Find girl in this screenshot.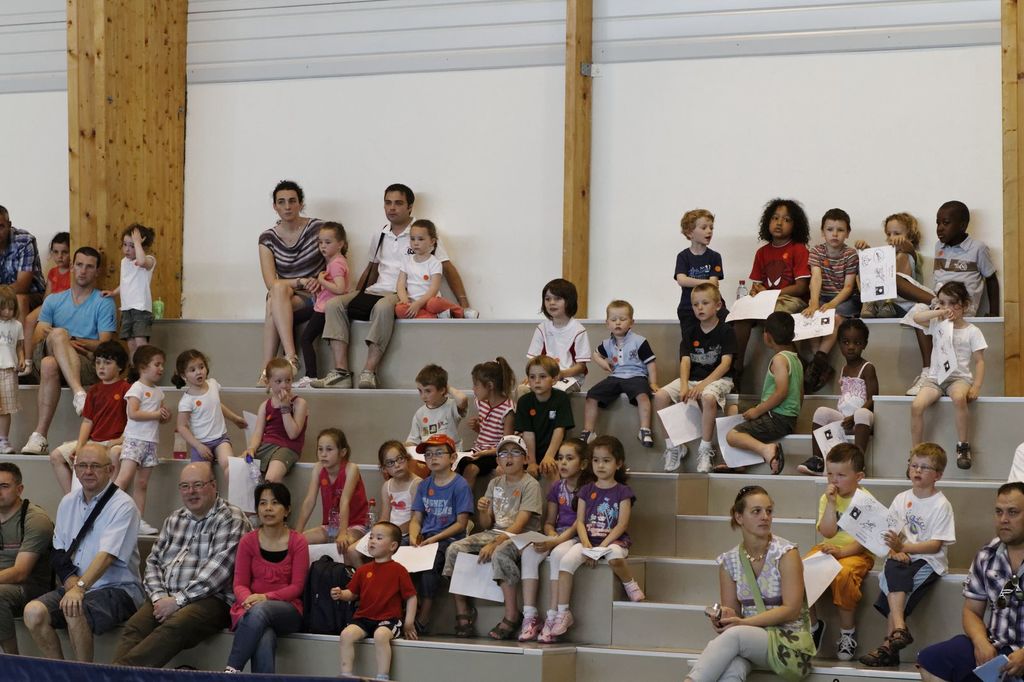
The bounding box for girl is BBox(113, 346, 168, 533).
